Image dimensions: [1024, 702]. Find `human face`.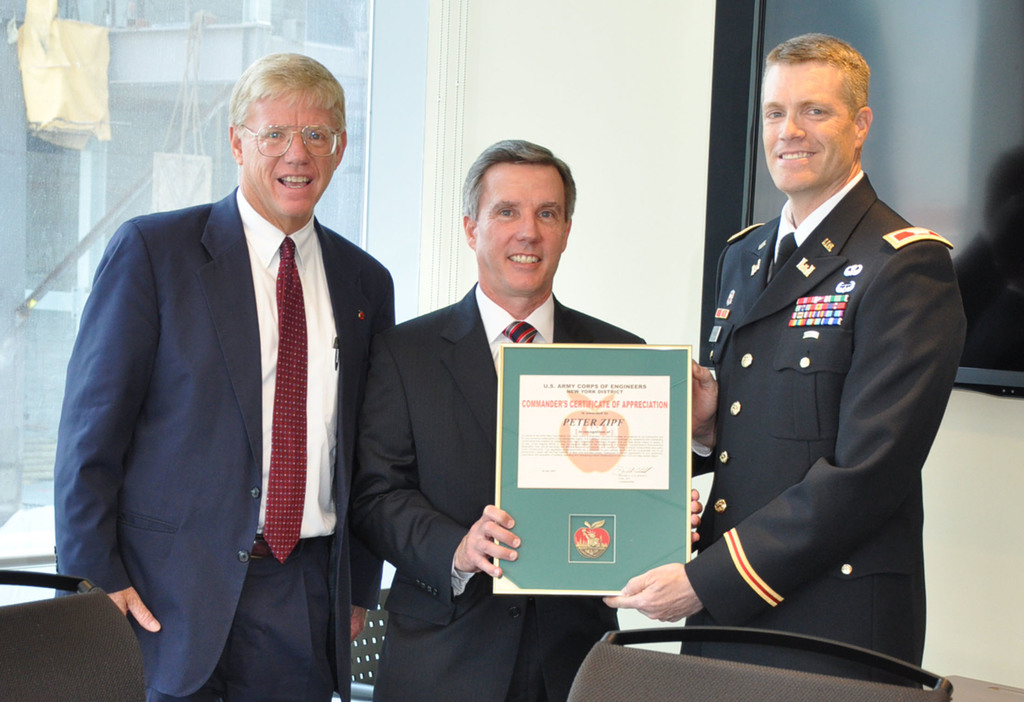
(x1=762, y1=56, x2=847, y2=183).
